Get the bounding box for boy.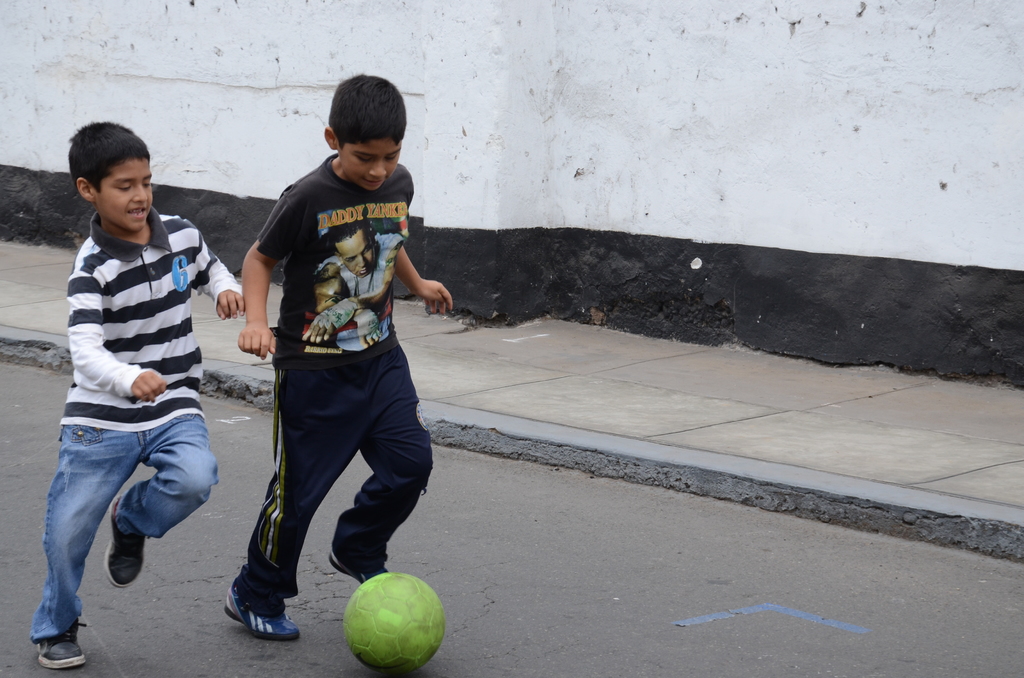
detection(225, 78, 453, 640).
